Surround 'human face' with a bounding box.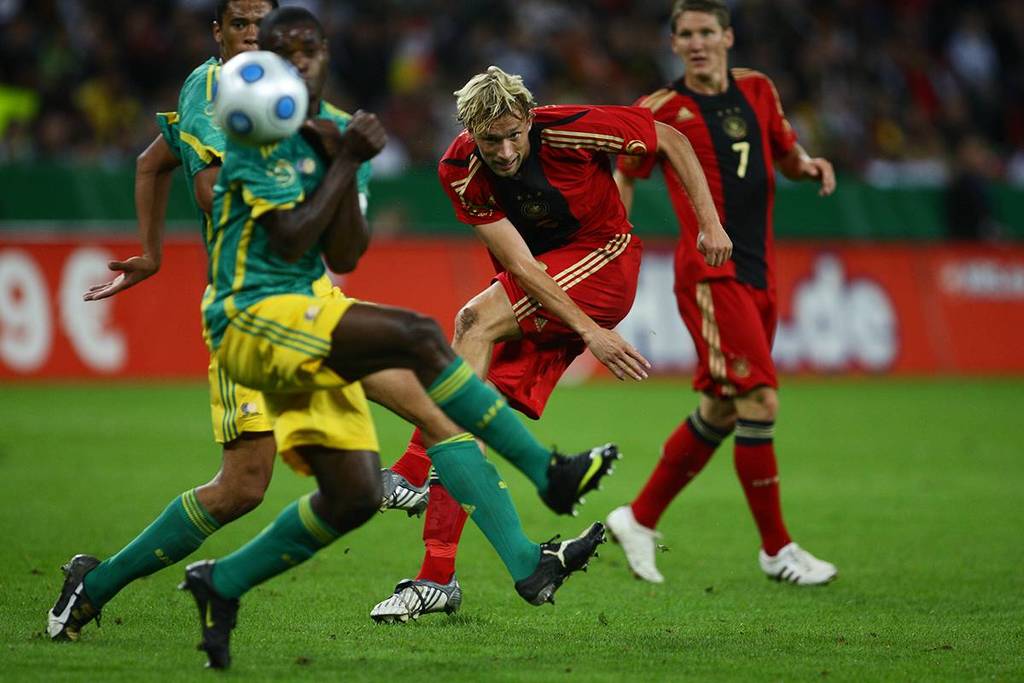
bbox(473, 109, 527, 177).
